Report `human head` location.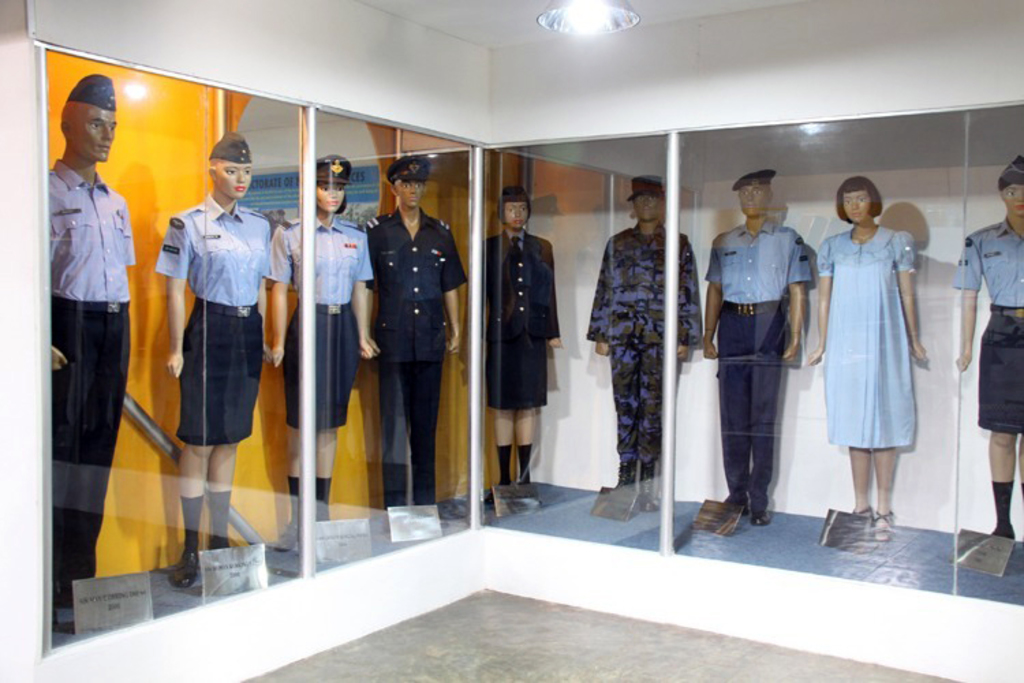
Report: 994,152,1023,217.
